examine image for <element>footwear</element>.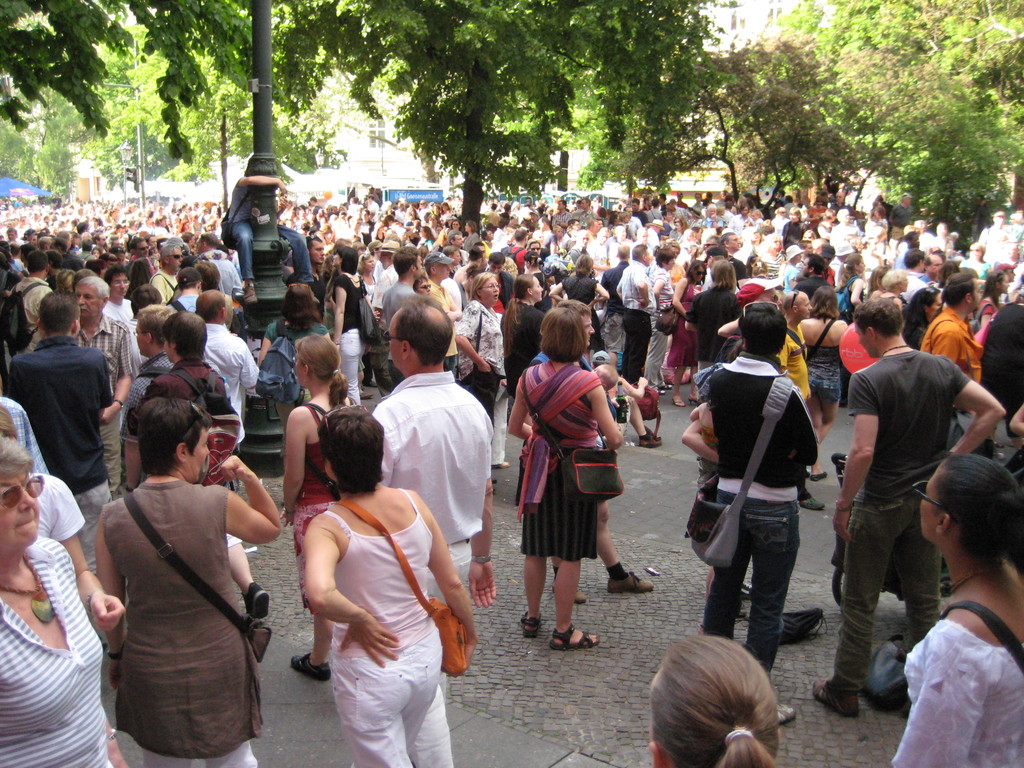
Examination result: detection(239, 584, 274, 621).
